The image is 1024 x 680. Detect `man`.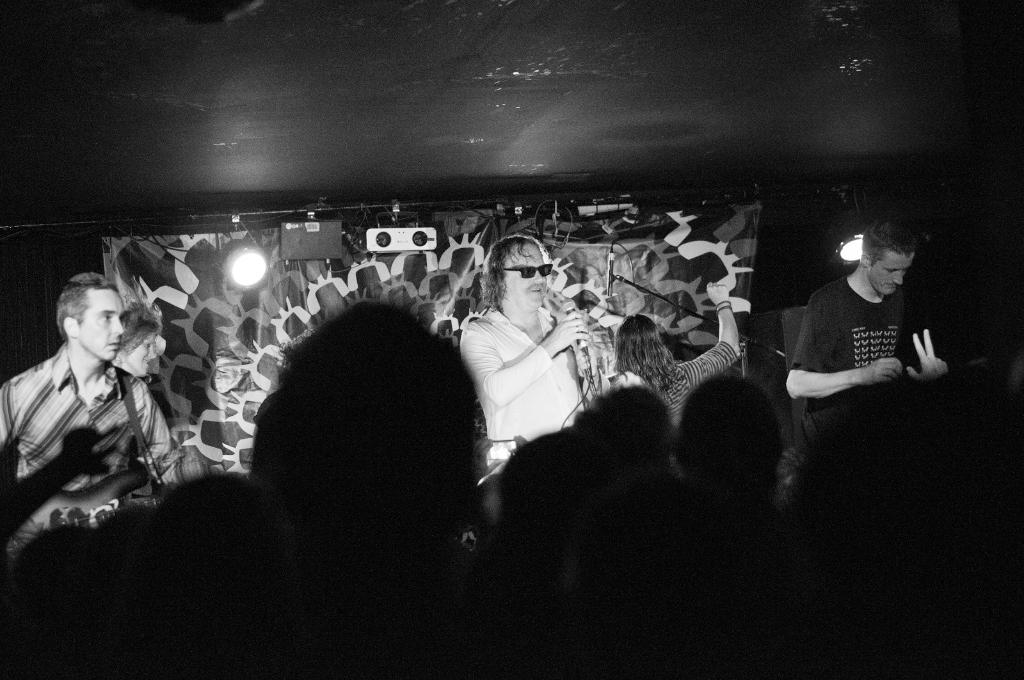
Detection: 465, 230, 640, 475.
